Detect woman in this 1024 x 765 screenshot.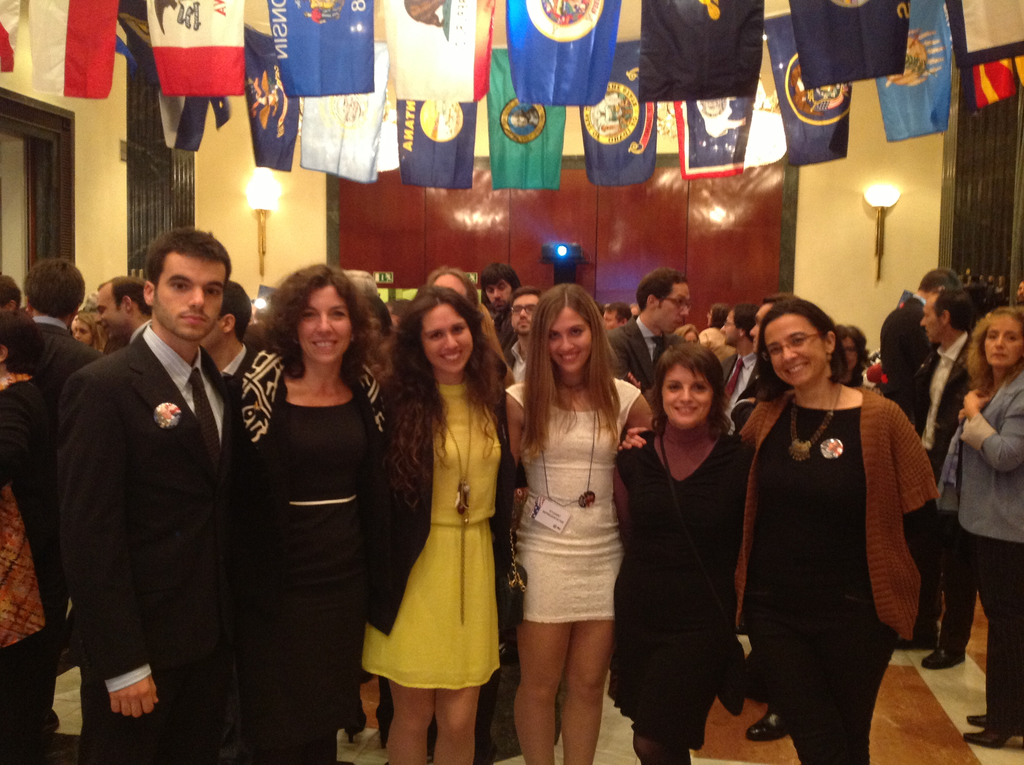
Detection: bbox(232, 261, 385, 764).
